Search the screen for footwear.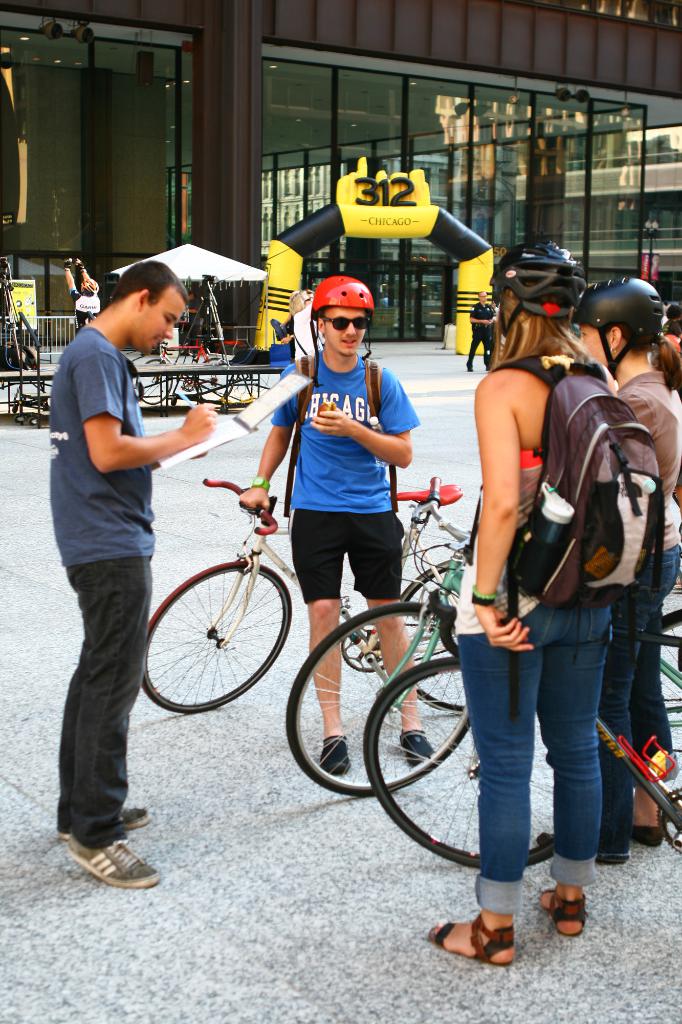
Found at x1=319 y1=733 x2=353 y2=772.
